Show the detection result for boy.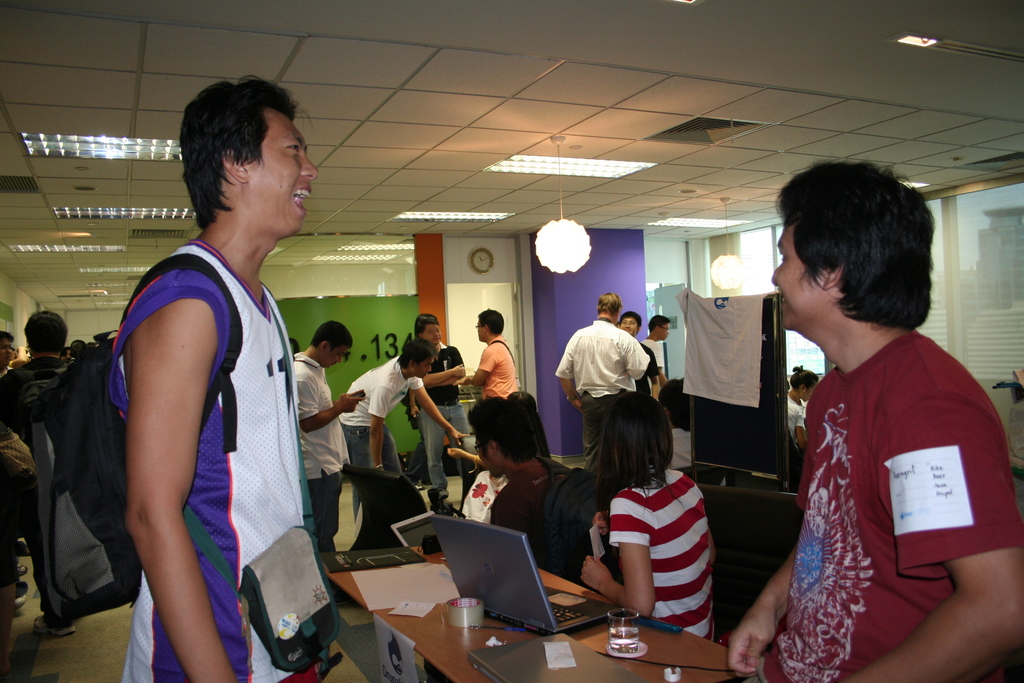
<box>641,312,671,382</box>.
